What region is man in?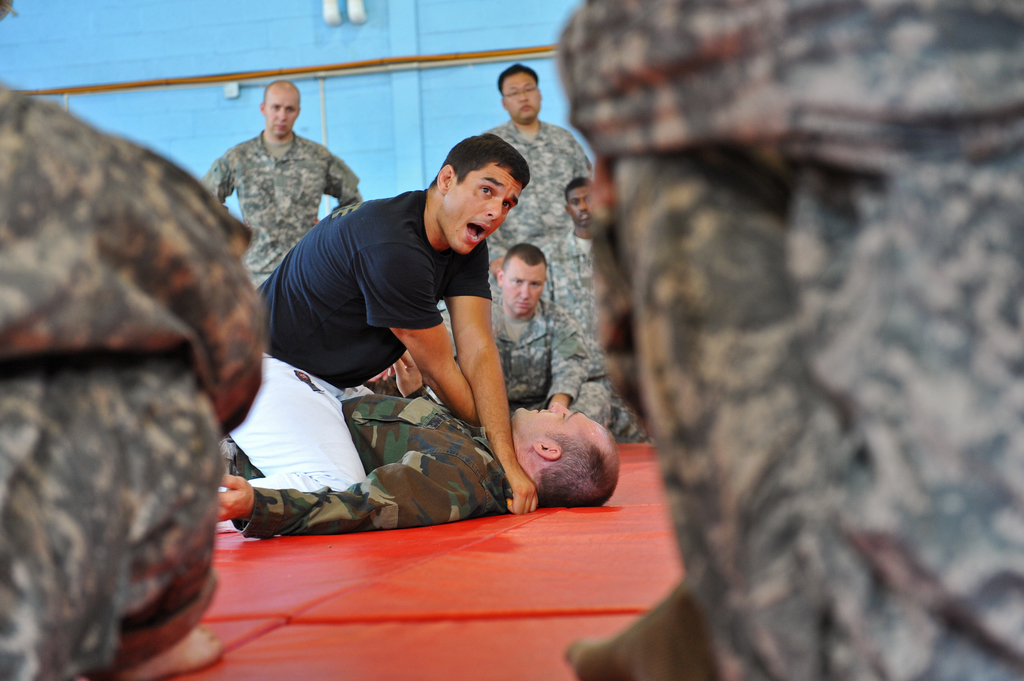
crop(260, 126, 561, 494).
